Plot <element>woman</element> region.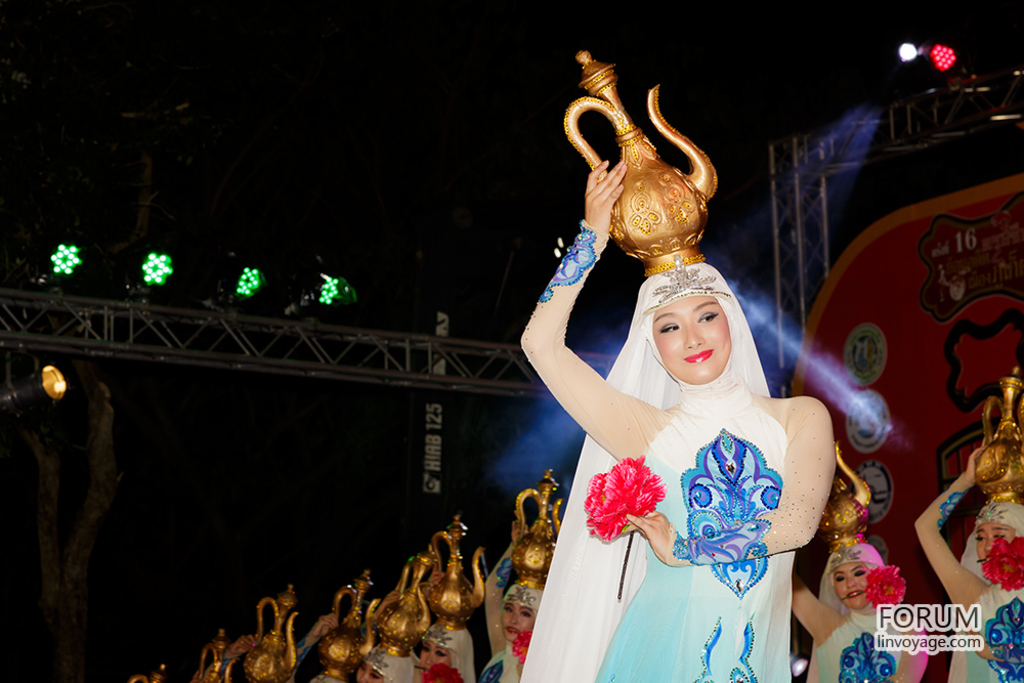
Plotted at x1=484 y1=538 x2=545 y2=682.
